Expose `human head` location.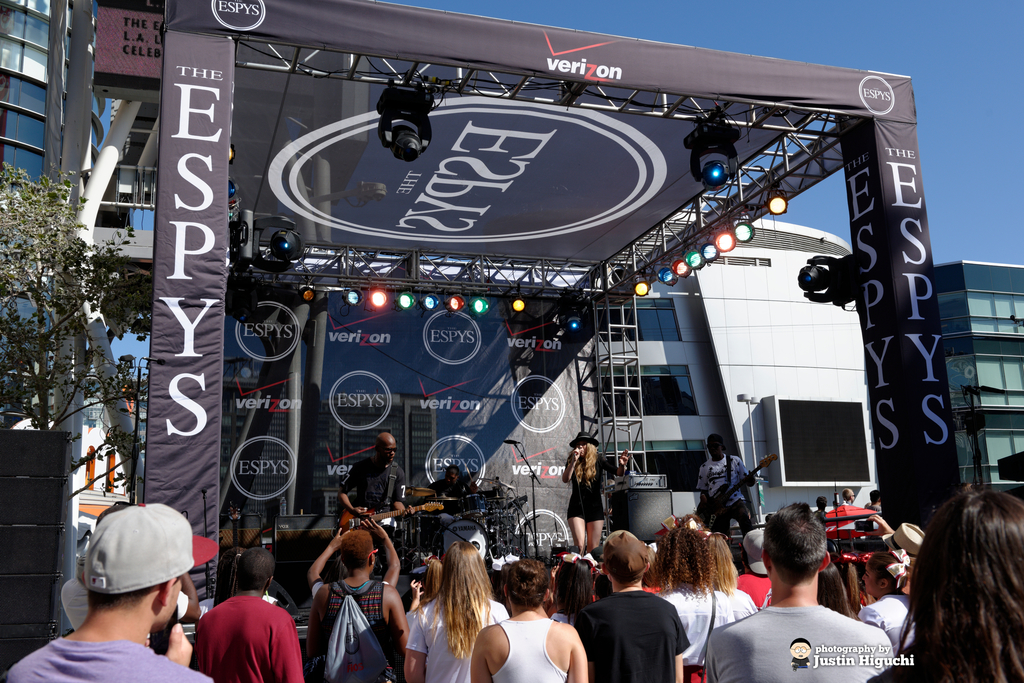
Exposed at detection(552, 561, 592, 611).
